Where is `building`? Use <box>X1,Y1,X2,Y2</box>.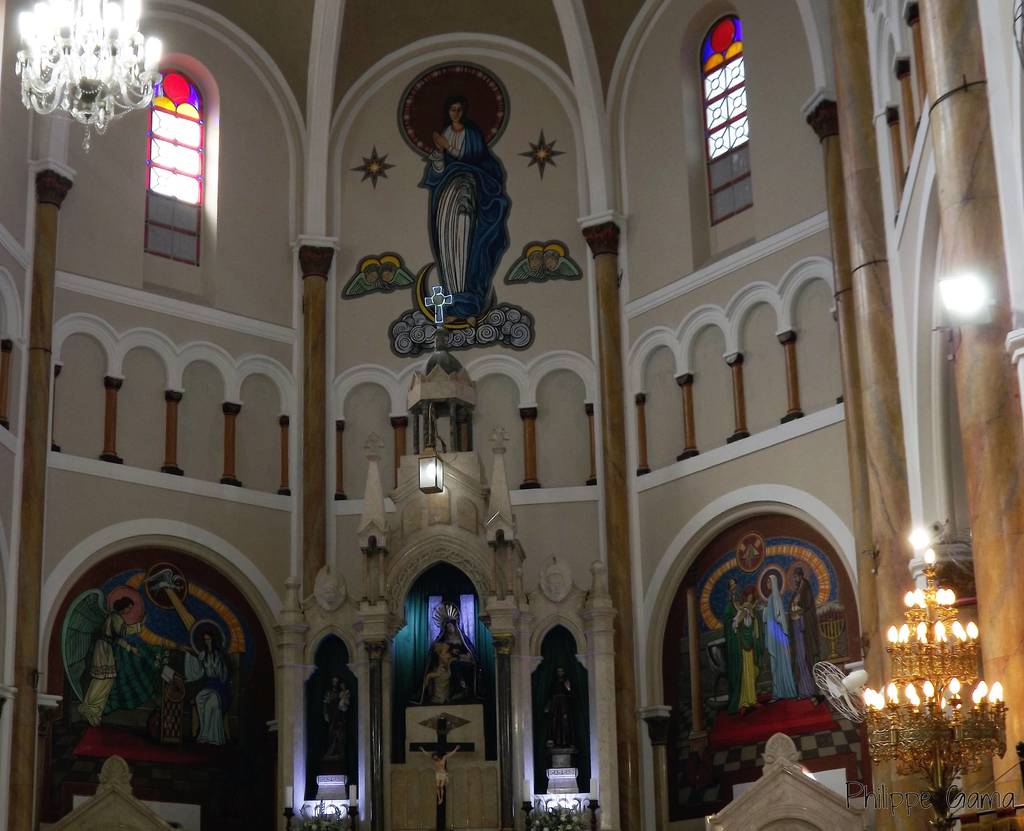
<box>0,0,1023,830</box>.
